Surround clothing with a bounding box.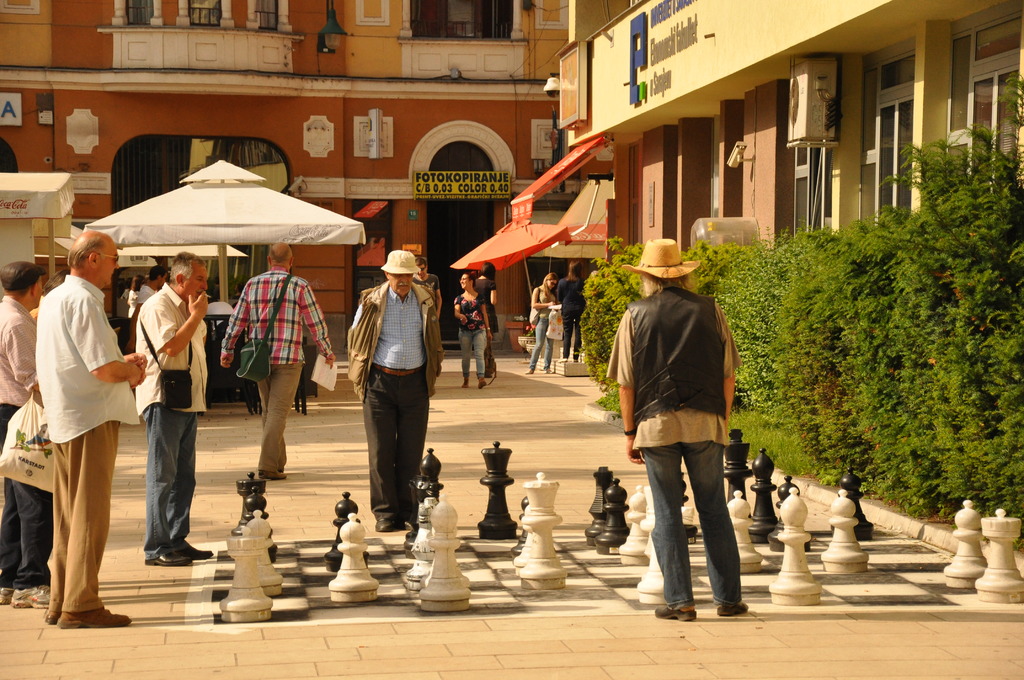
x1=458 y1=289 x2=487 y2=378.
